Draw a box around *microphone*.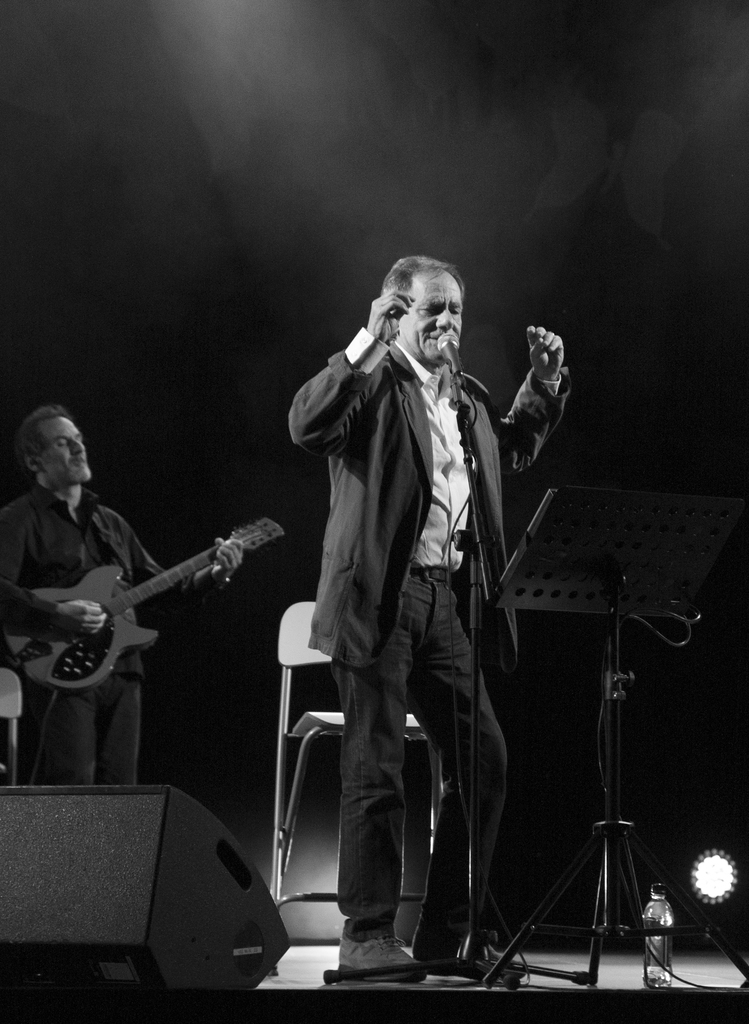
424, 323, 465, 404.
